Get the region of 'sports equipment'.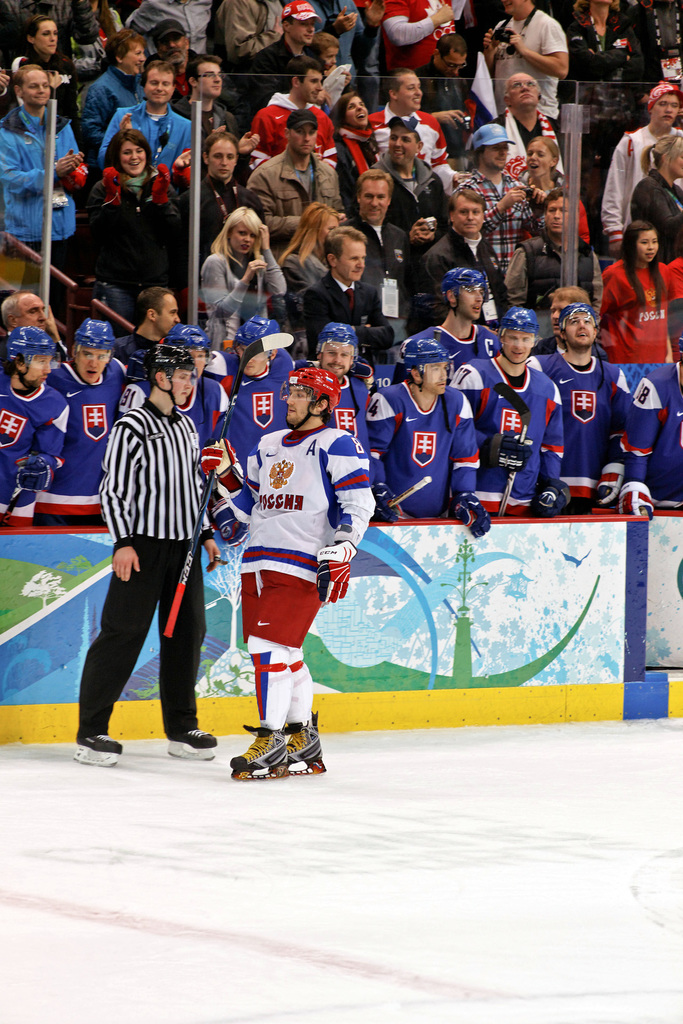
bbox(558, 303, 597, 350).
